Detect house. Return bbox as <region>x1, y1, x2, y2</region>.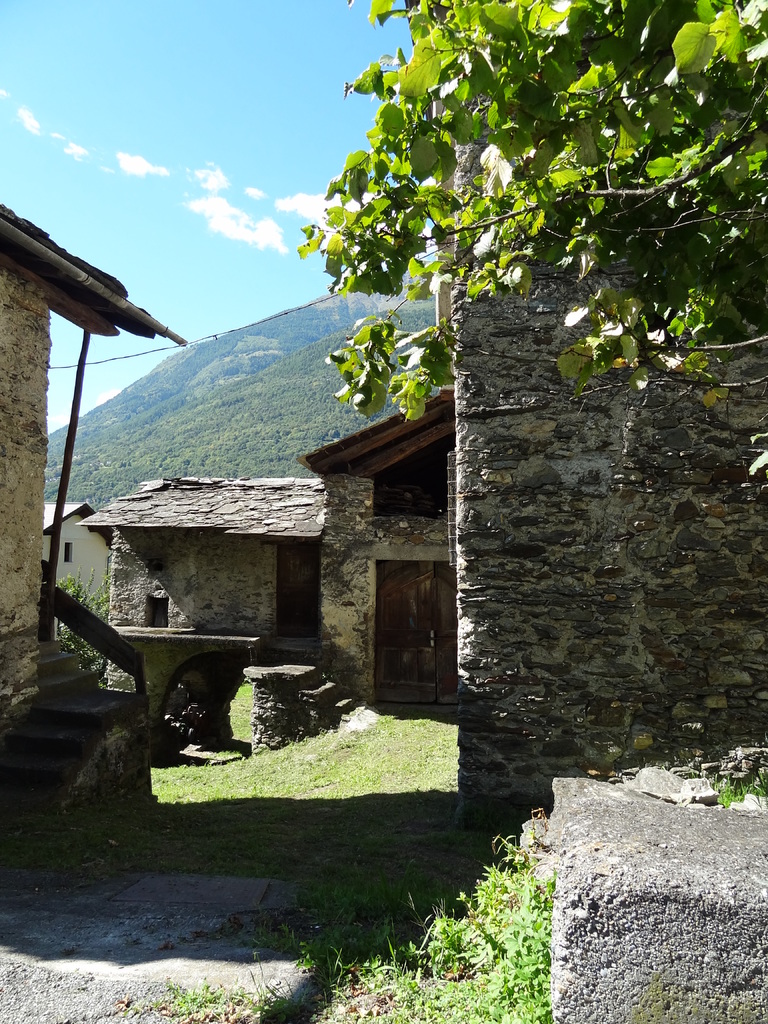
<region>0, 196, 185, 718</region>.
